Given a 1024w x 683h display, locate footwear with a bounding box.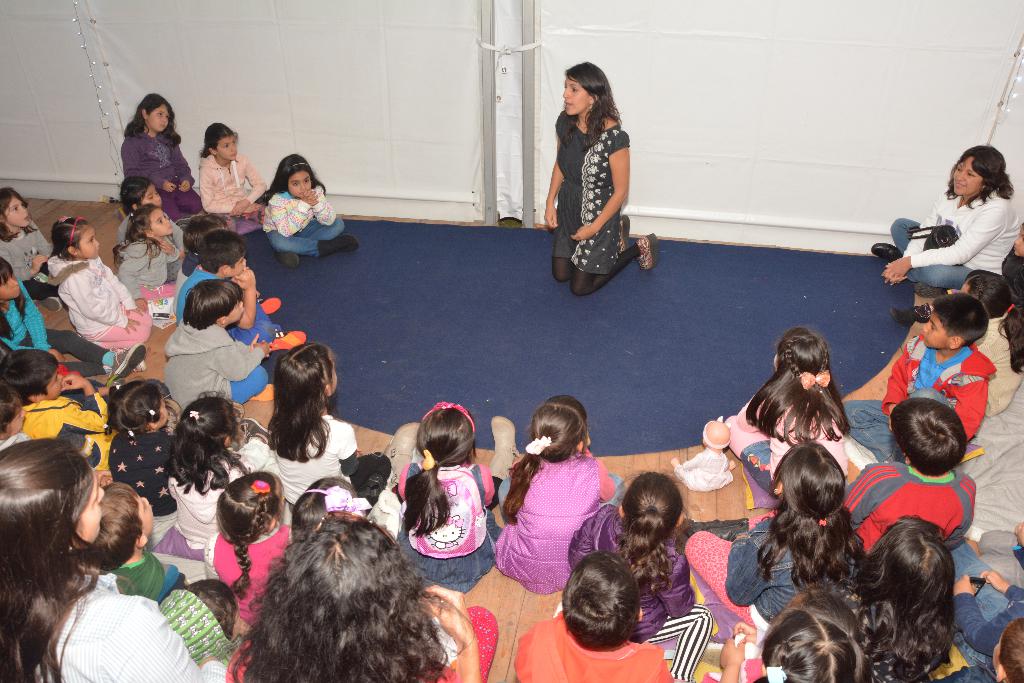
Located: l=97, t=344, r=145, b=388.
